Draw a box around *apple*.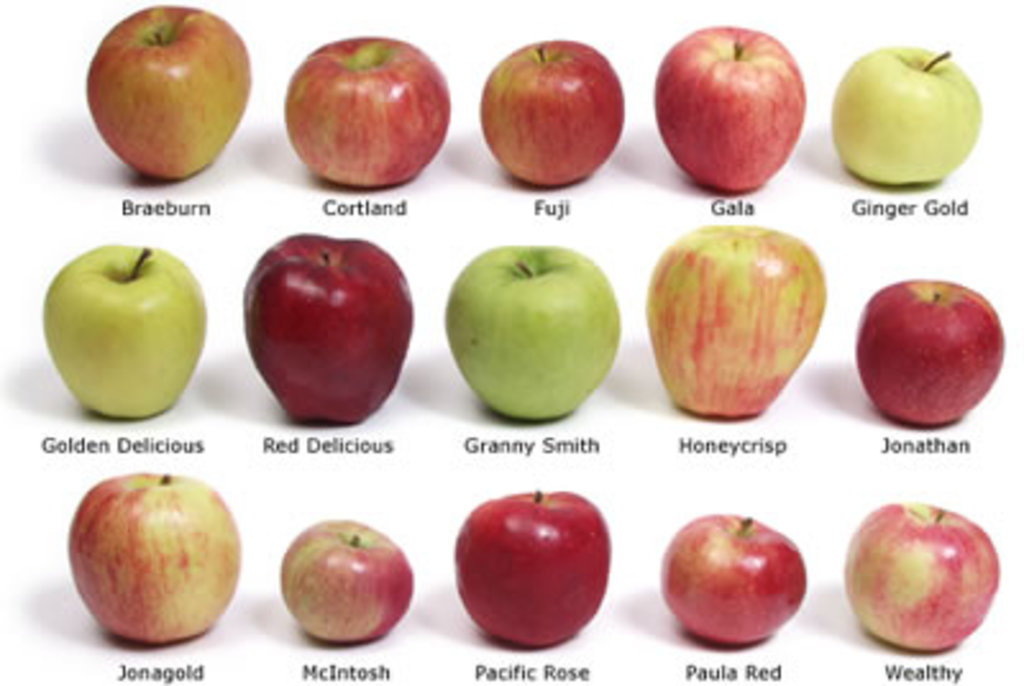
locate(279, 36, 456, 189).
